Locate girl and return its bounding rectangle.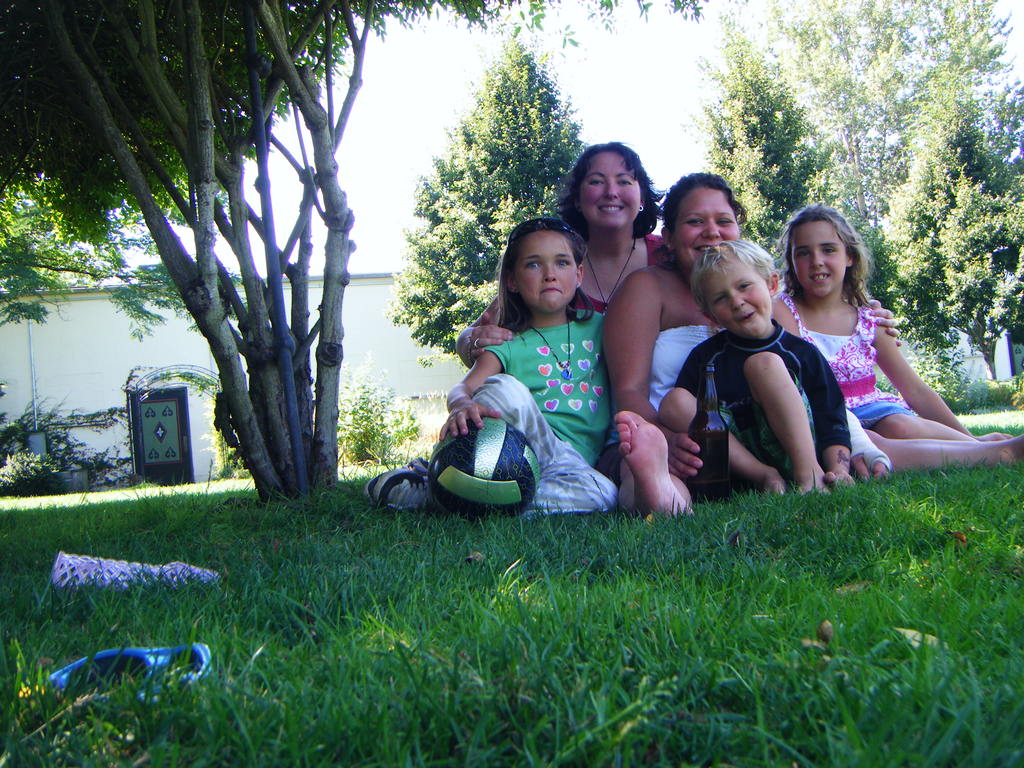
BBox(365, 221, 618, 513).
